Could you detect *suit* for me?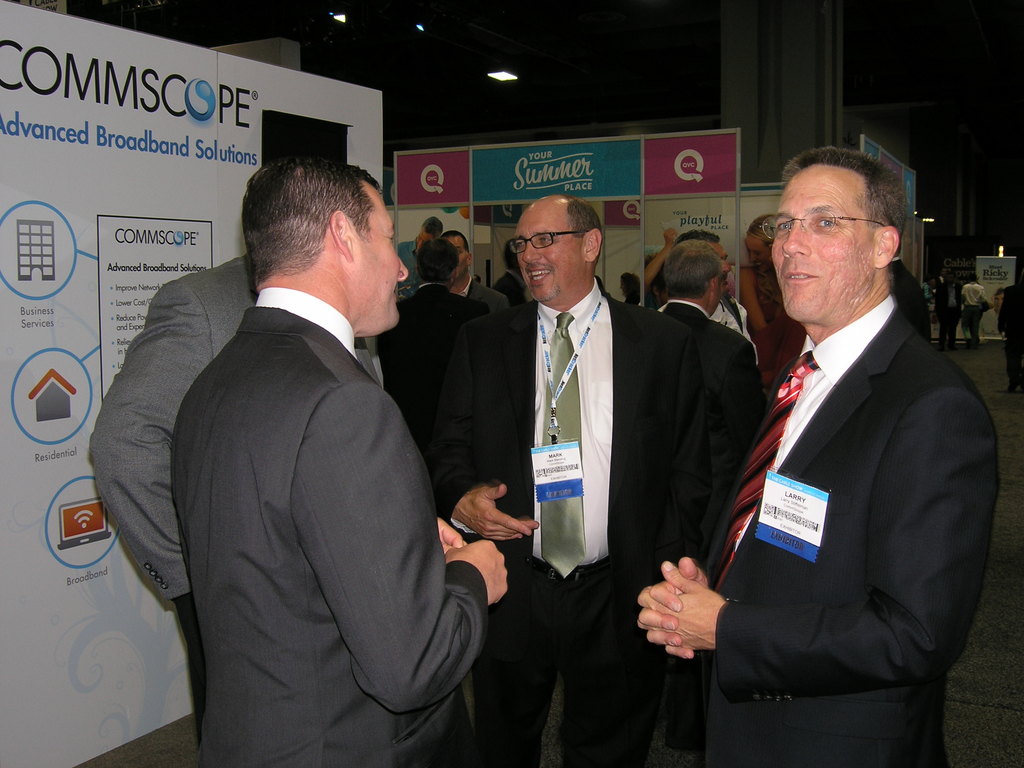
Detection result: (374, 278, 480, 449).
